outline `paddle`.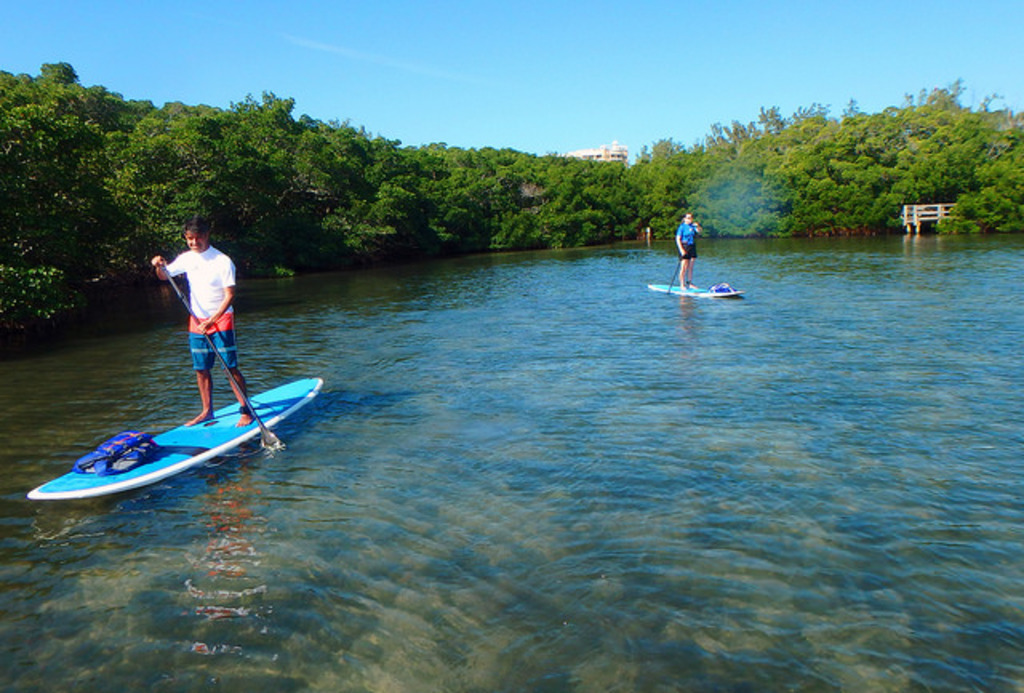
Outline: box(666, 229, 694, 296).
